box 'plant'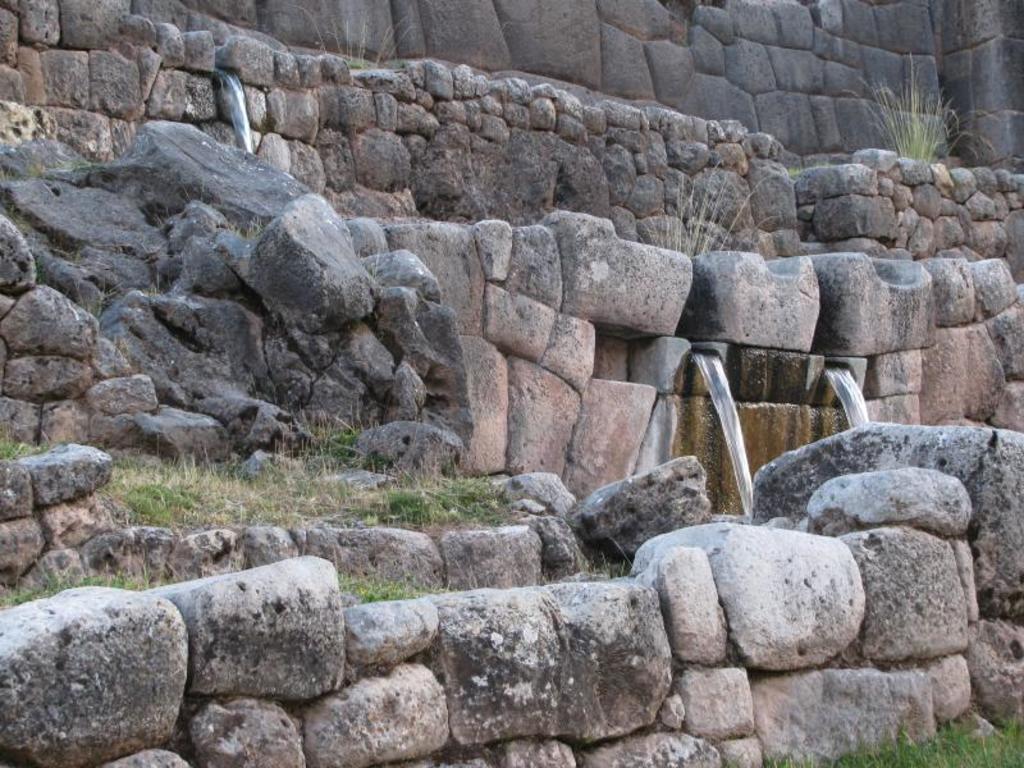
{"x1": 142, "y1": 265, "x2": 165, "y2": 297}
